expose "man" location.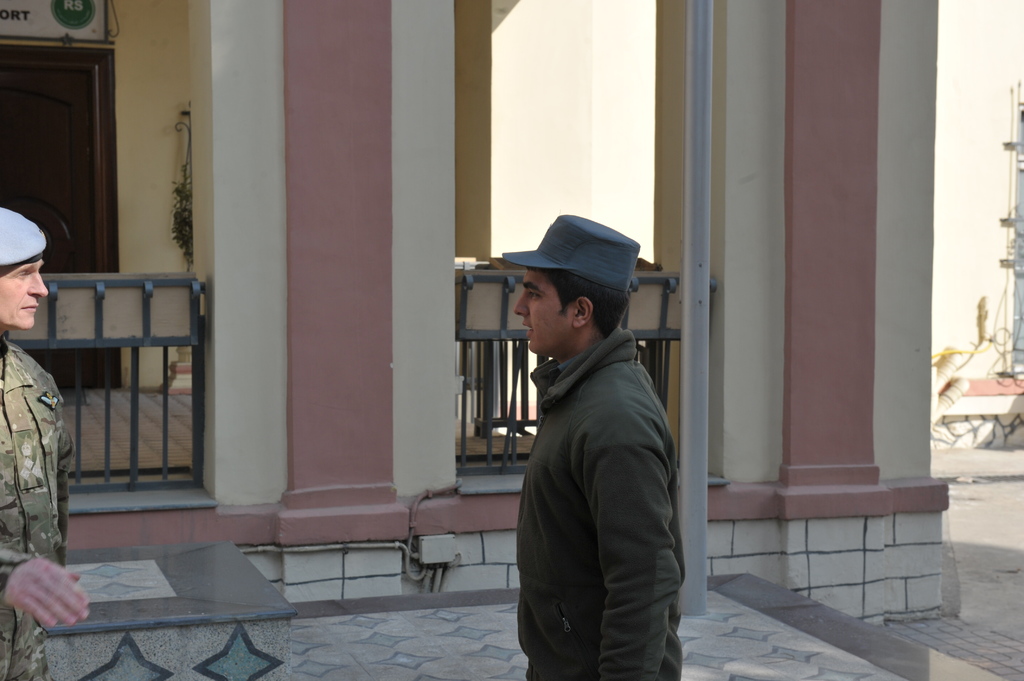
Exposed at (left=0, top=205, right=88, bottom=680).
